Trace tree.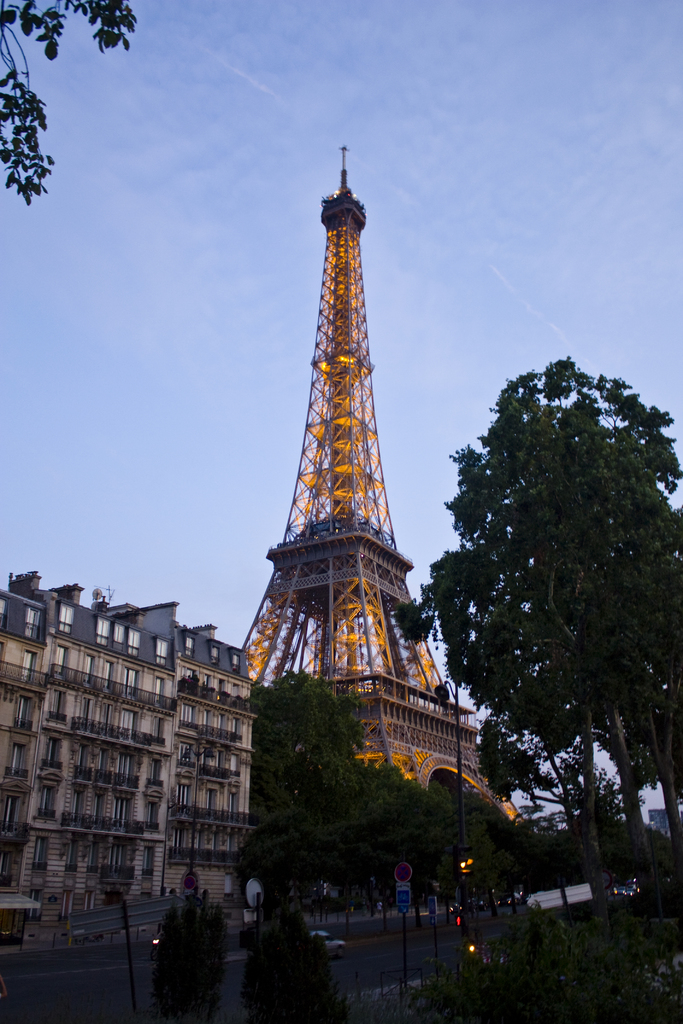
Traced to detection(0, 0, 145, 233).
